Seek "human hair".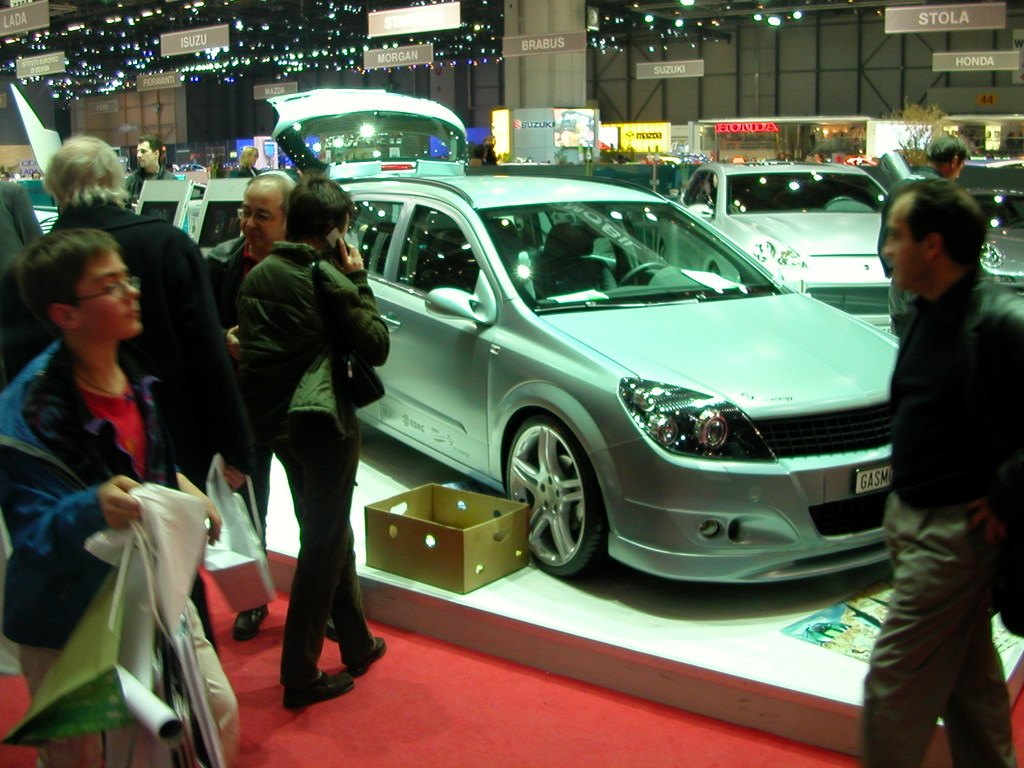
[136,134,164,164].
